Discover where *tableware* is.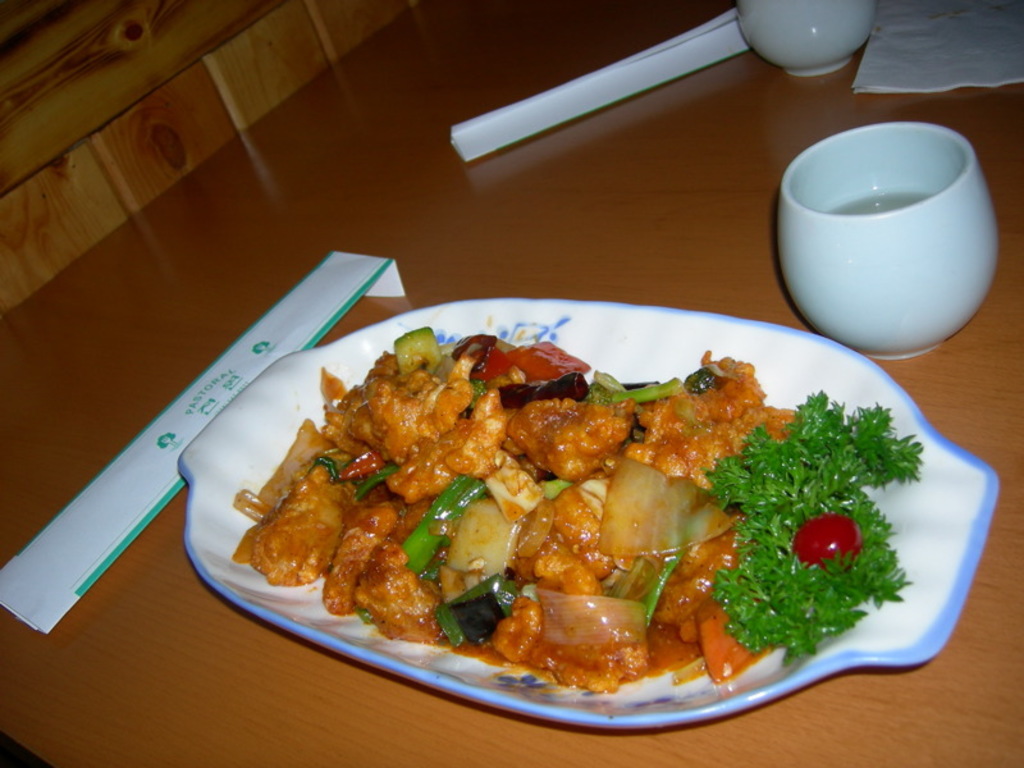
Discovered at region(777, 124, 1005, 349).
